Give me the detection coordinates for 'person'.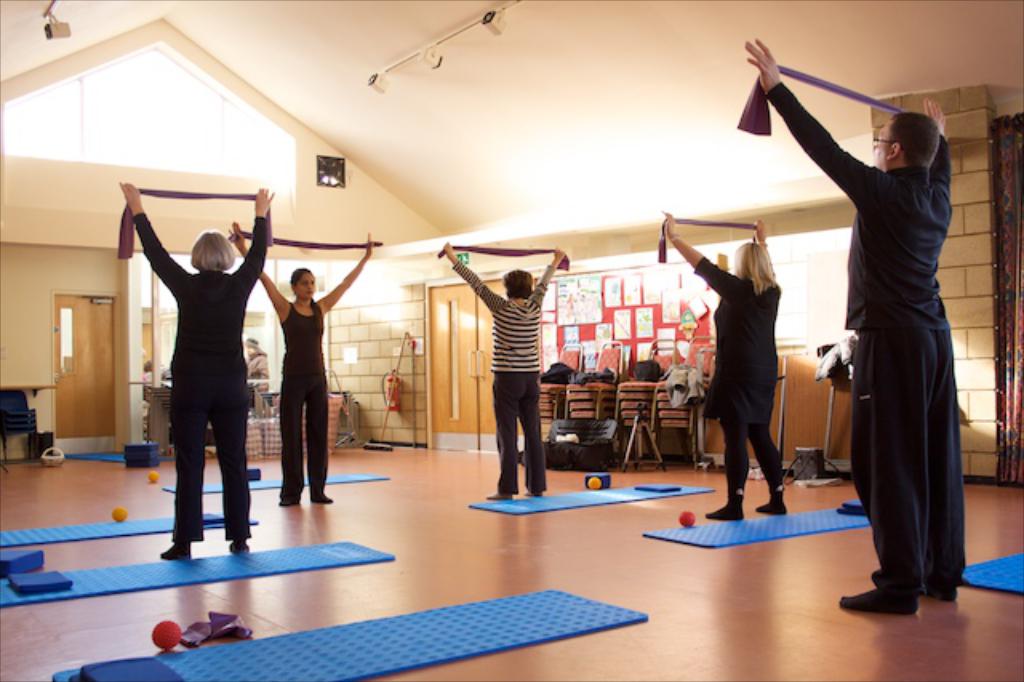
select_region(747, 30, 960, 612).
